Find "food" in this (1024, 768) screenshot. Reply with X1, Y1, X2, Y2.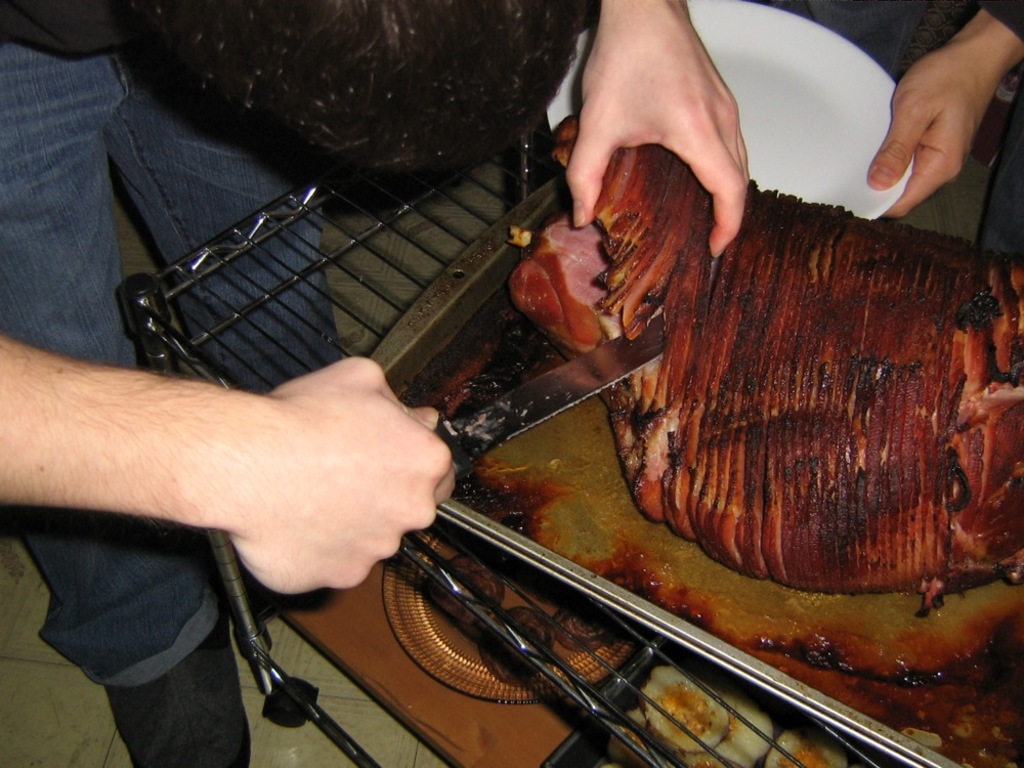
620, 169, 996, 610.
